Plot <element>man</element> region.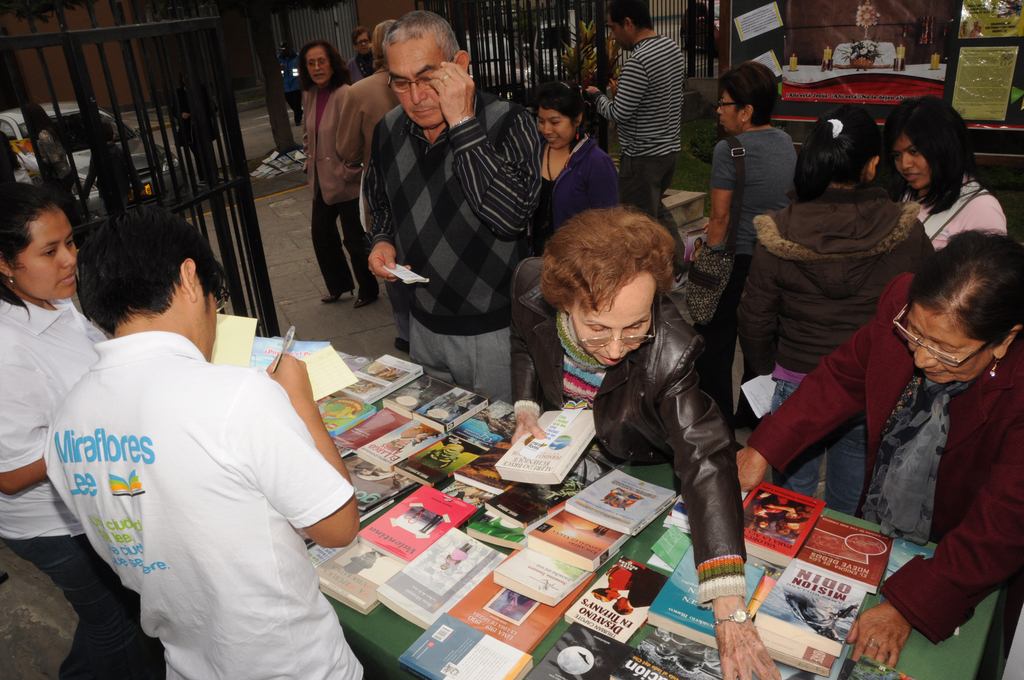
Plotted at [367, 9, 539, 408].
